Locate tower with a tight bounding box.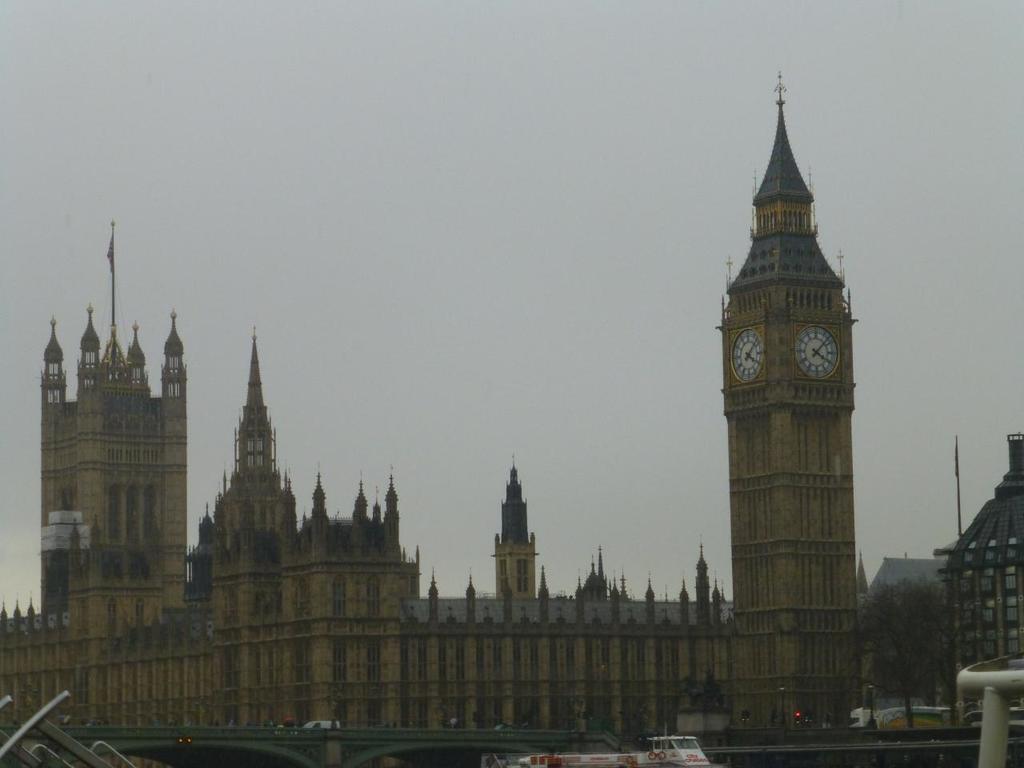
490,458,543,602.
